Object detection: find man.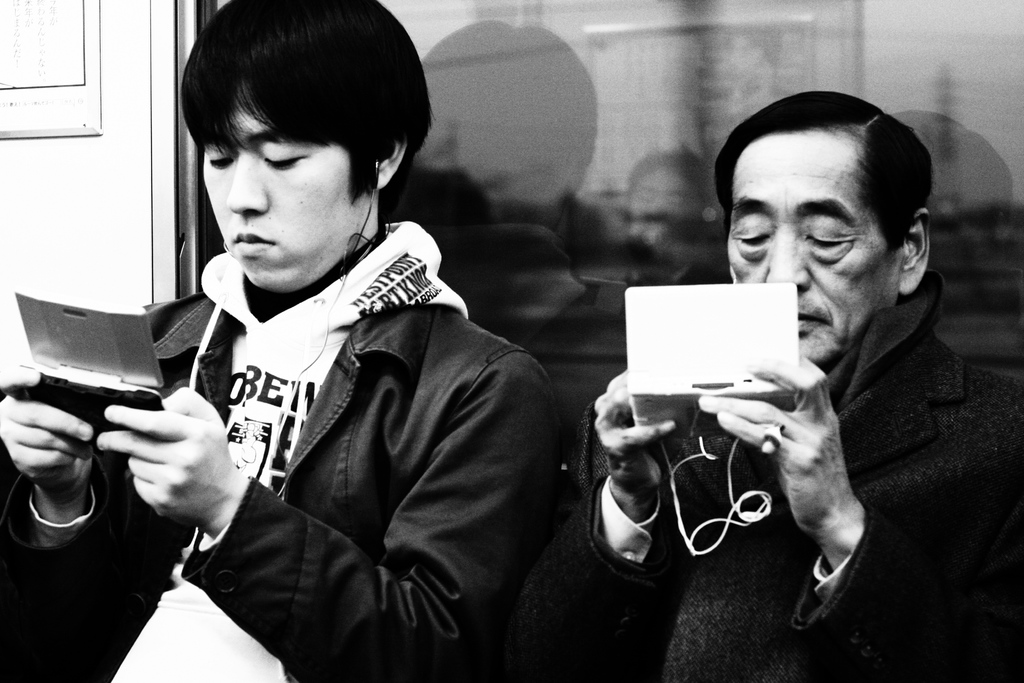
l=0, t=3, r=564, b=682.
